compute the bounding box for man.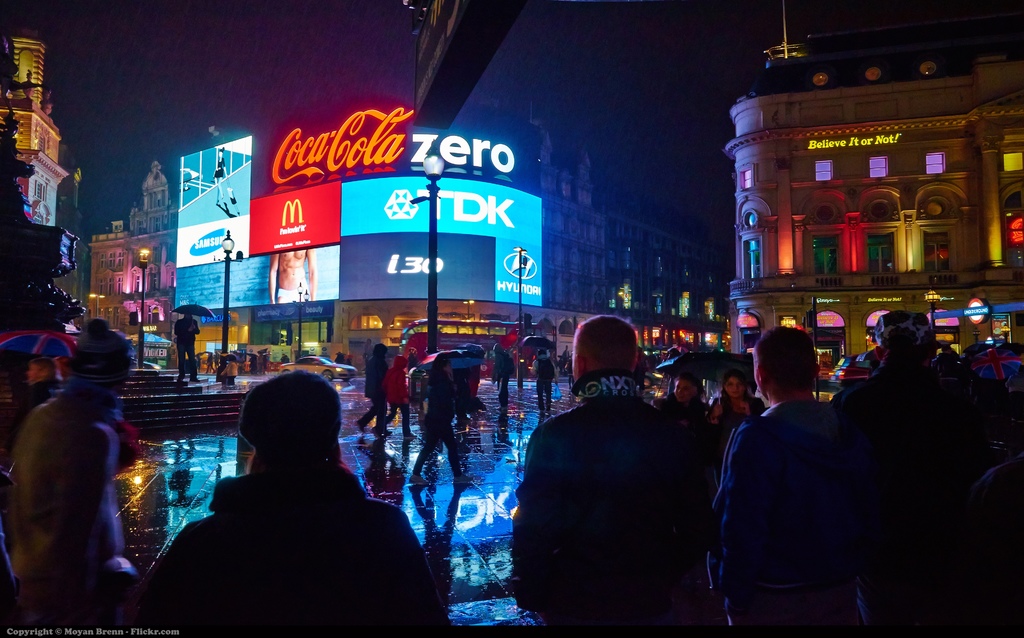
{"x1": 518, "y1": 335, "x2": 734, "y2": 632}.
